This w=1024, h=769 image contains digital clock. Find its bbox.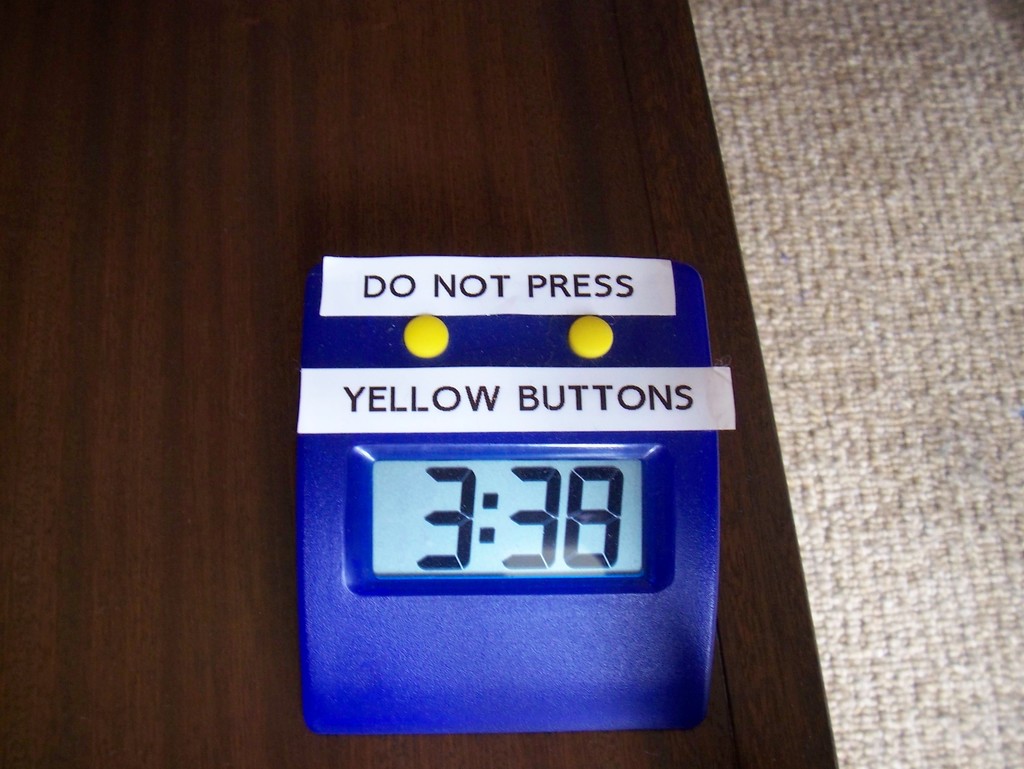
crop(298, 289, 710, 721).
